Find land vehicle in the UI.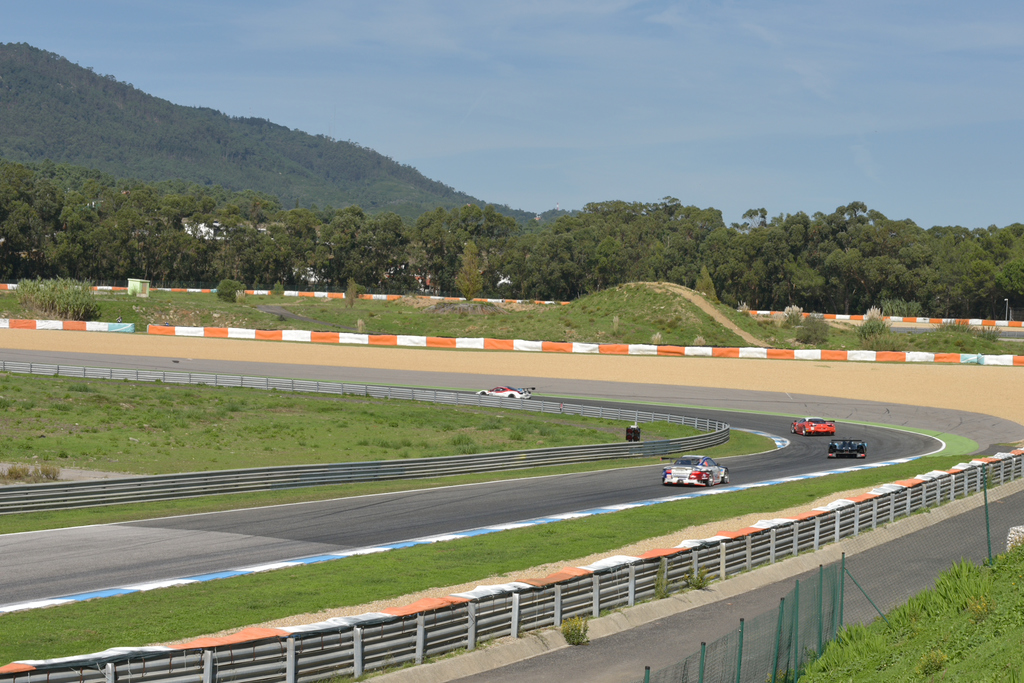
UI element at (791, 415, 836, 438).
